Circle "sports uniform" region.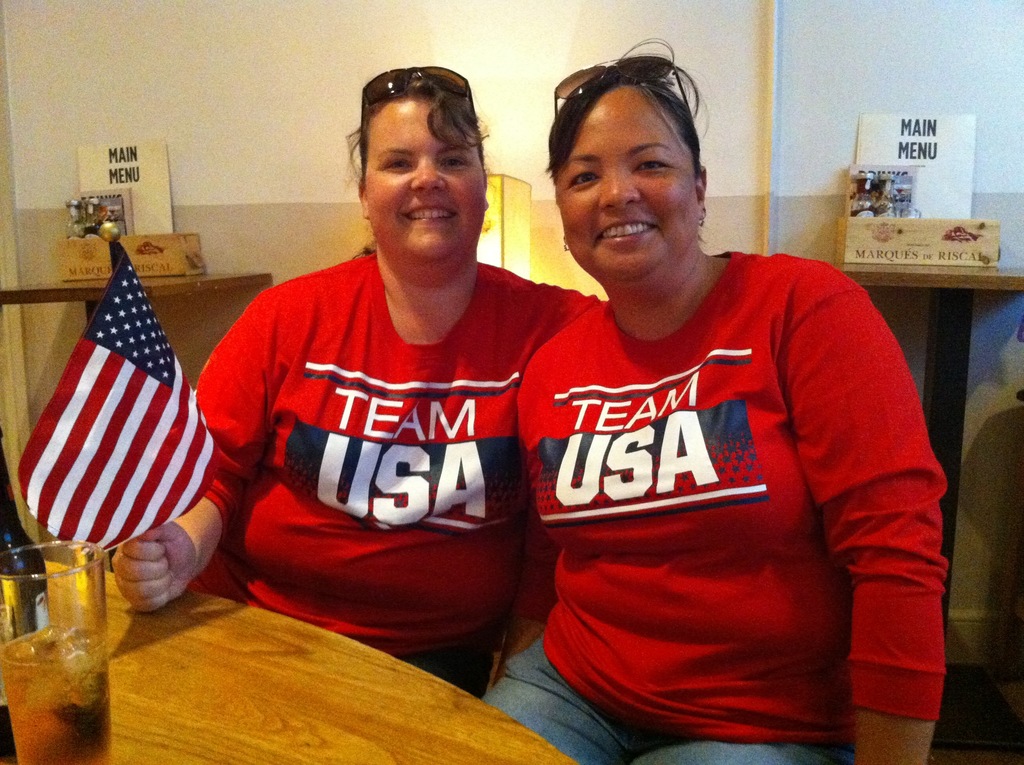
Region: 188/124/565/661.
